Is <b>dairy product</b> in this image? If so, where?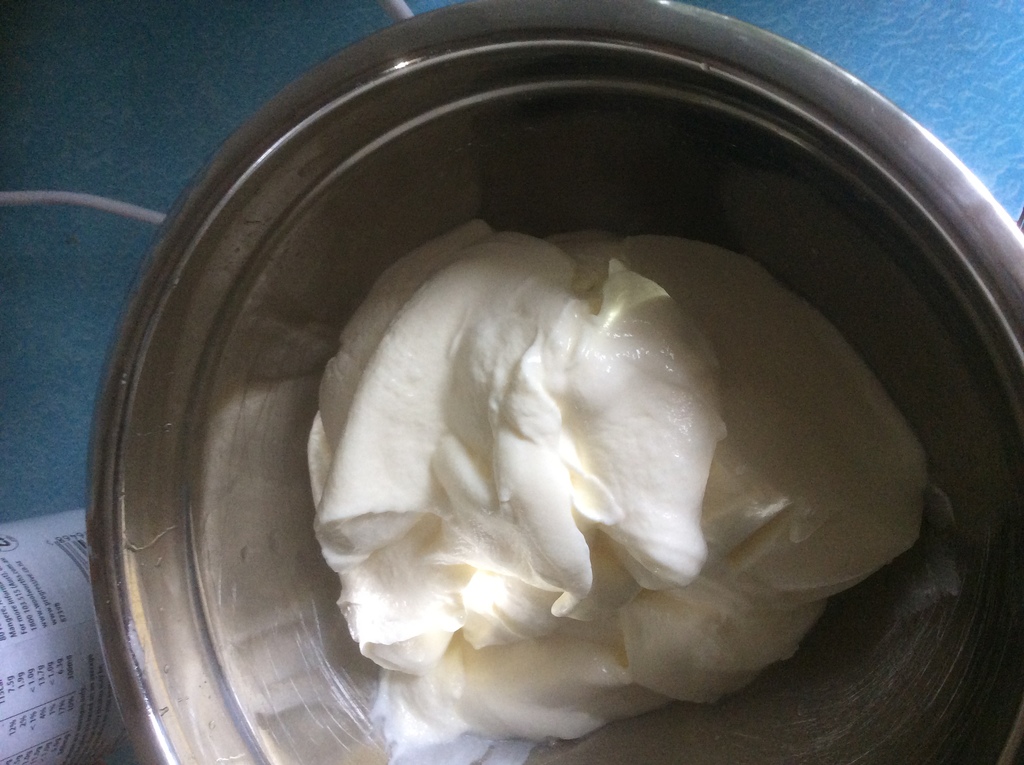
Yes, at box=[235, 164, 969, 741].
